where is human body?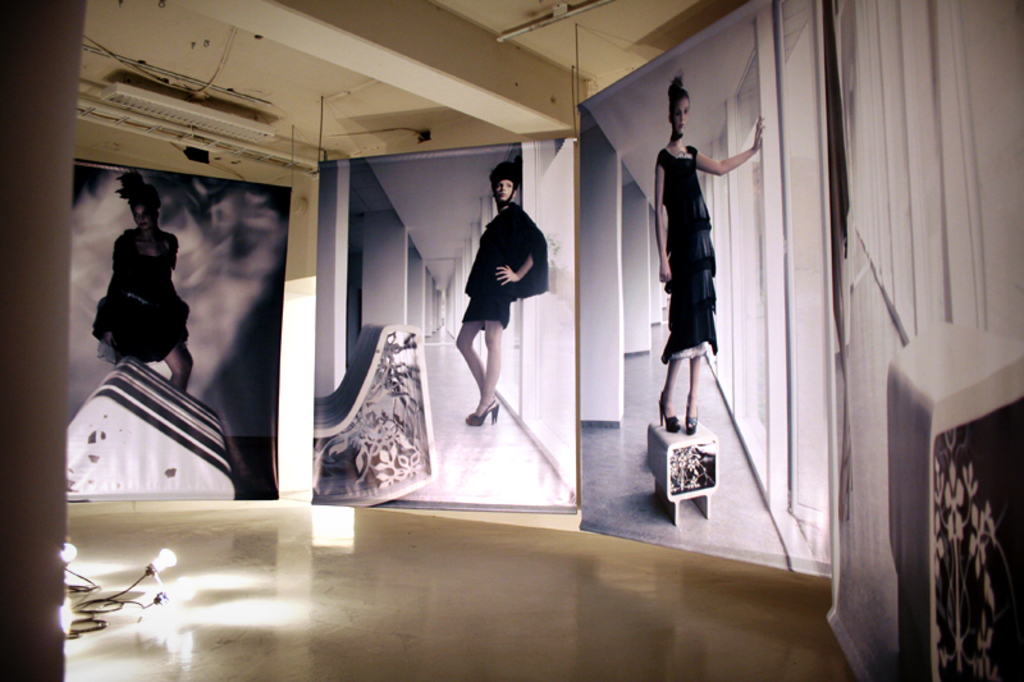
box(653, 74, 765, 445).
